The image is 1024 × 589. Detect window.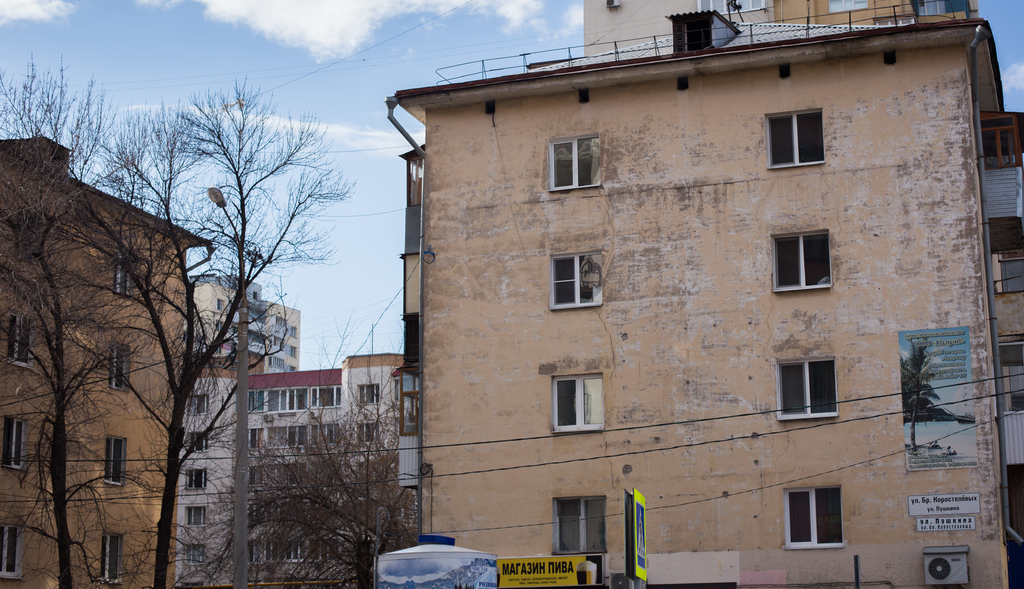
Detection: 548, 251, 602, 312.
